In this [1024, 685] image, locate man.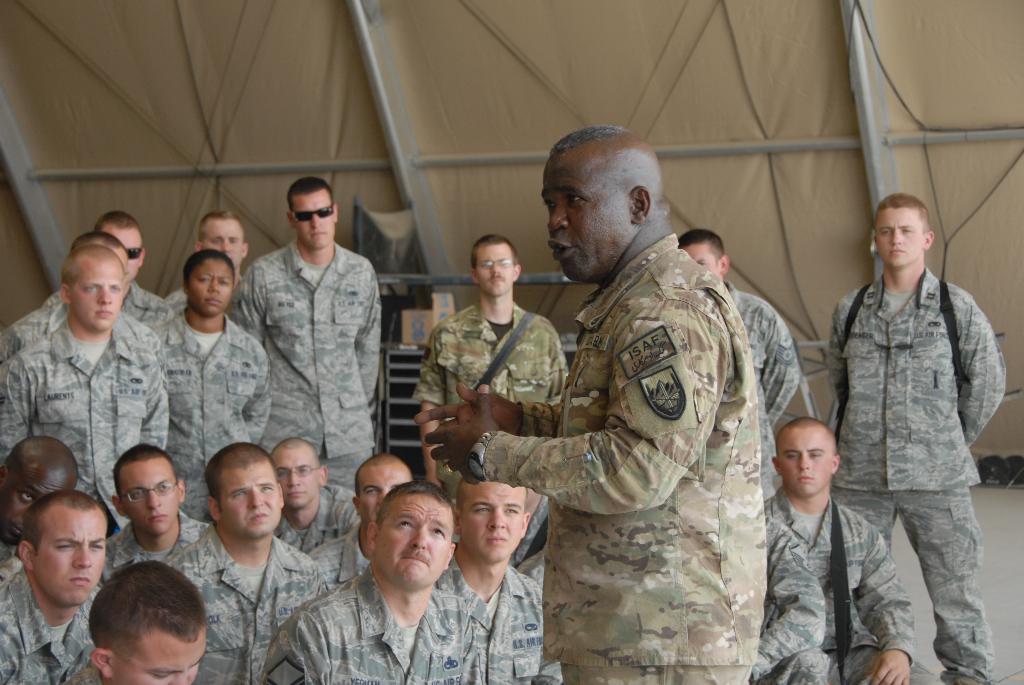
Bounding box: bbox=(193, 210, 254, 274).
